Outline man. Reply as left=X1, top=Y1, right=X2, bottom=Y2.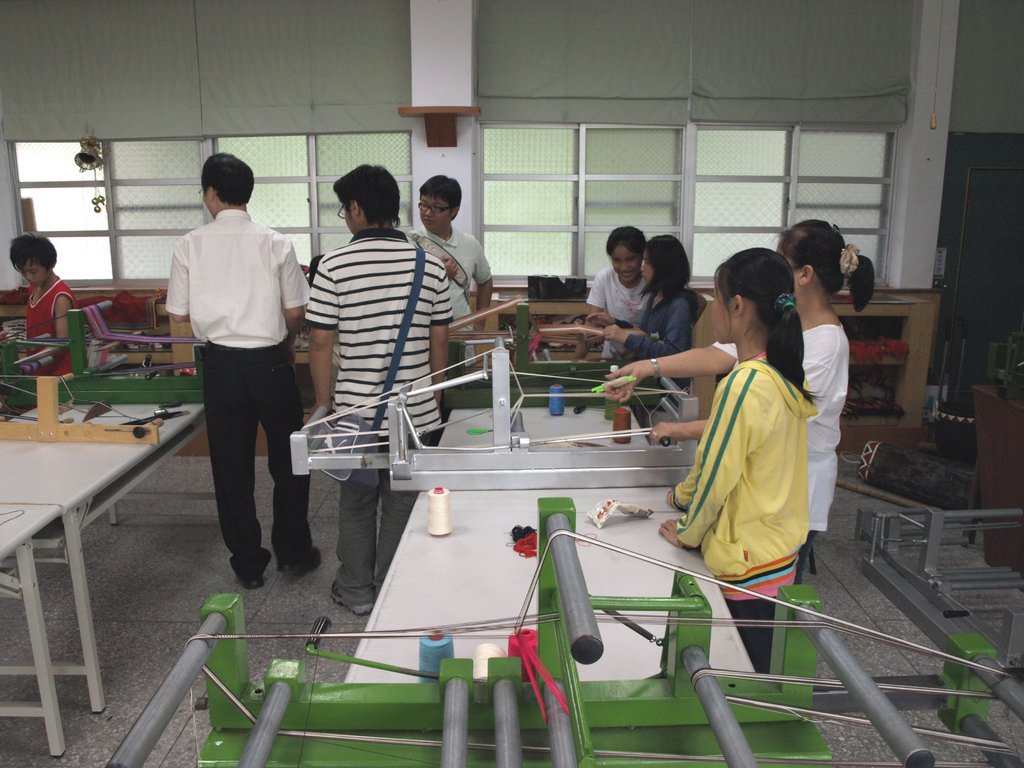
left=303, top=160, right=460, bottom=620.
